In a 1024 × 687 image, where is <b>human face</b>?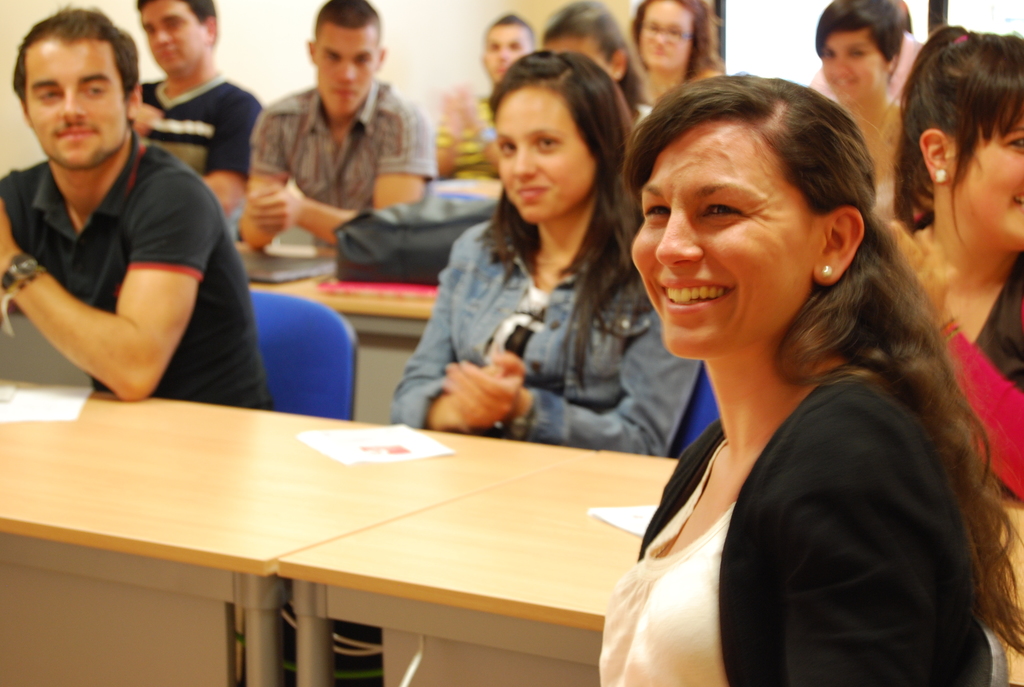
BBox(139, 0, 212, 73).
